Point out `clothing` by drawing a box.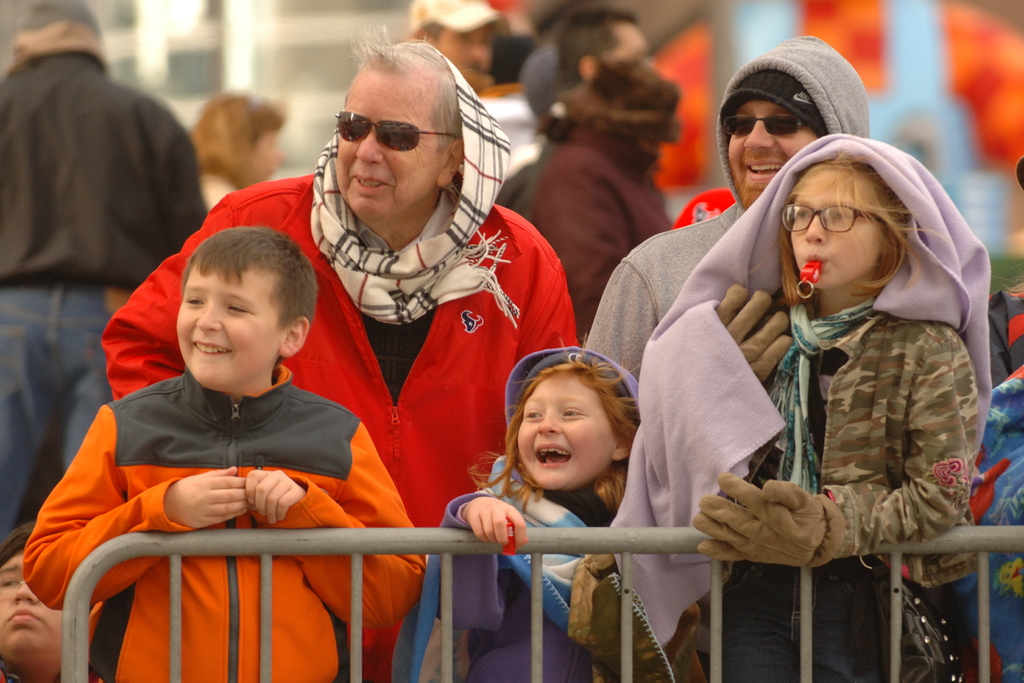
select_region(37, 308, 411, 674).
